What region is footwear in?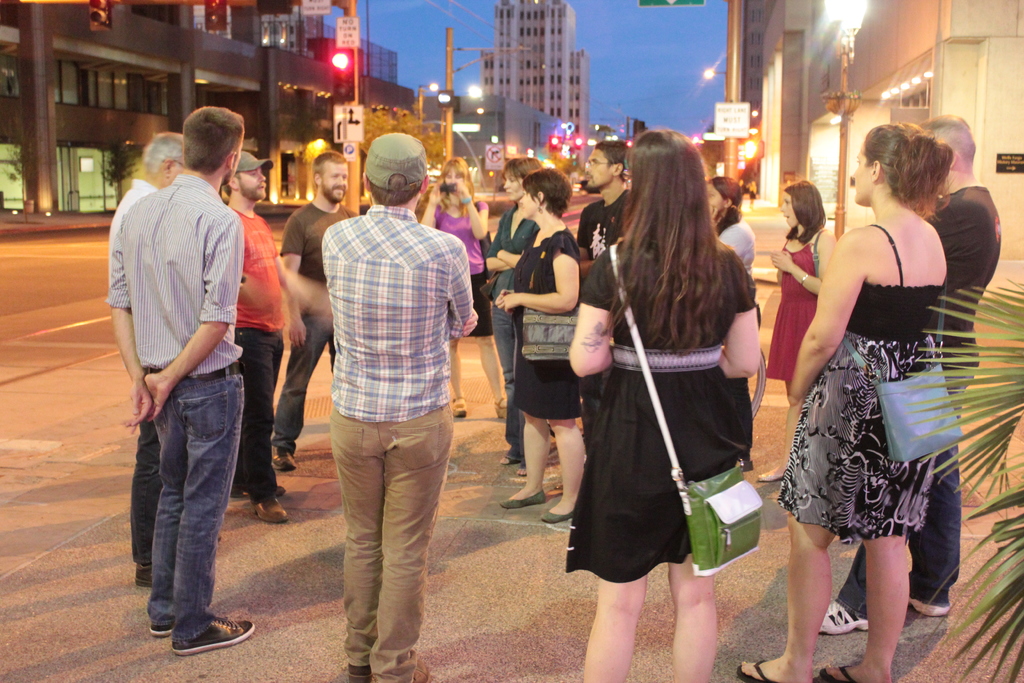
x1=346 y1=663 x2=369 y2=682.
